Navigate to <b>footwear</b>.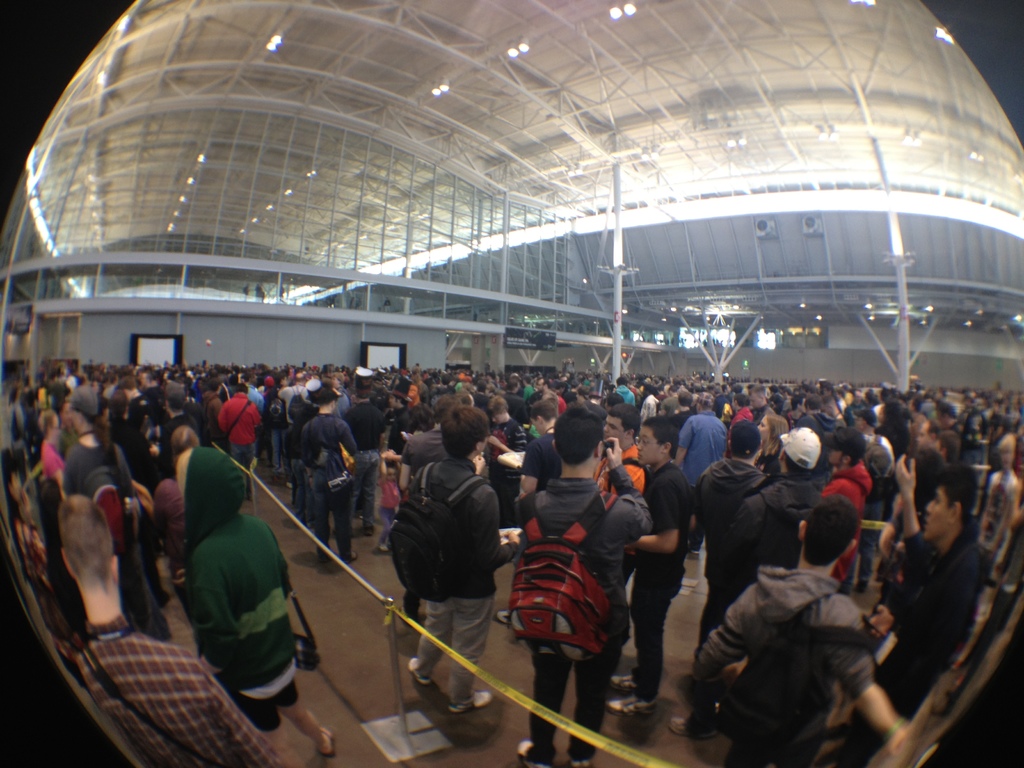
Navigation target: 283 483 291 486.
